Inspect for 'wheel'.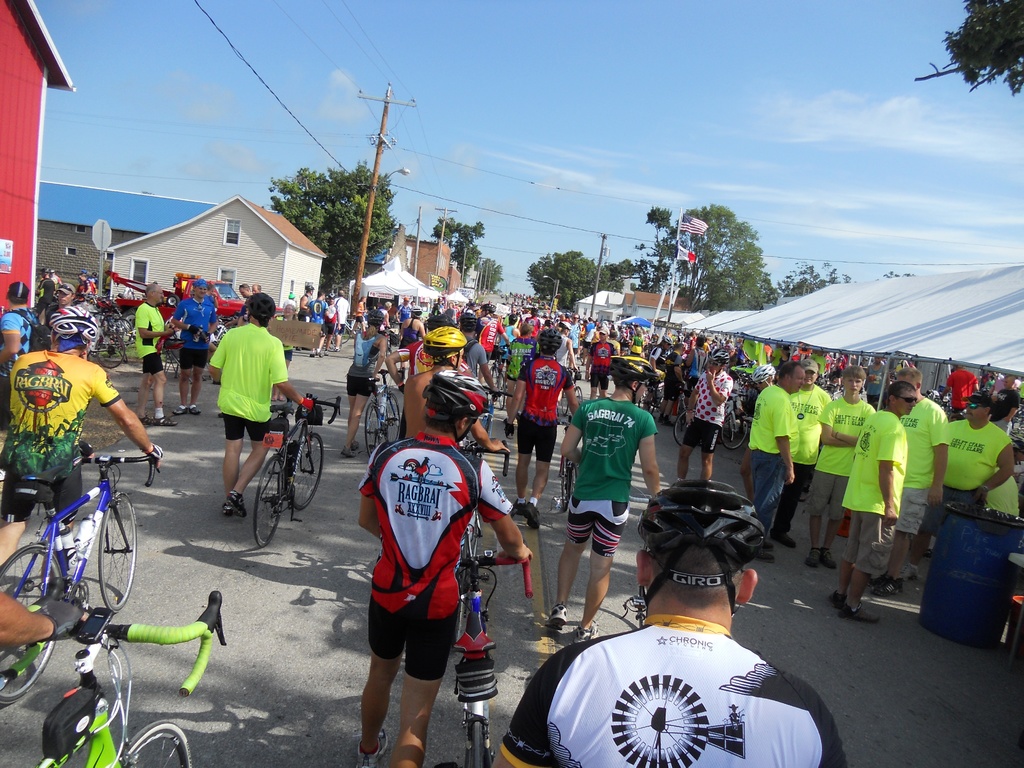
Inspection: (x1=723, y1=410, x2=749, y2=447).
